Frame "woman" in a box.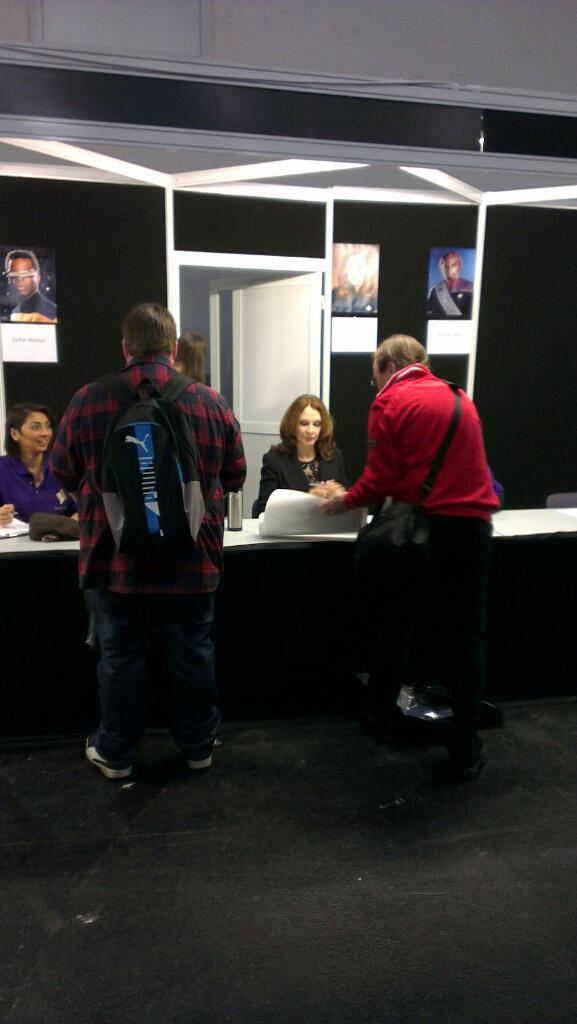
l=0, t=400, r=79, b=529.
